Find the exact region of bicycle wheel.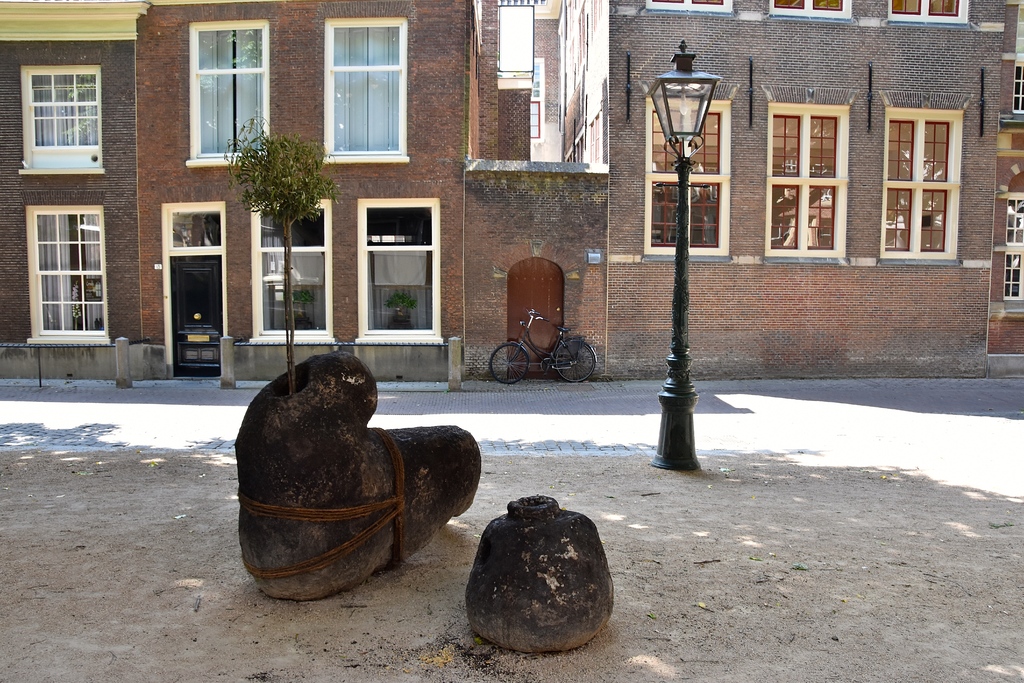
Exact region: x1=556 y1=337 x2=595 y2=383.
